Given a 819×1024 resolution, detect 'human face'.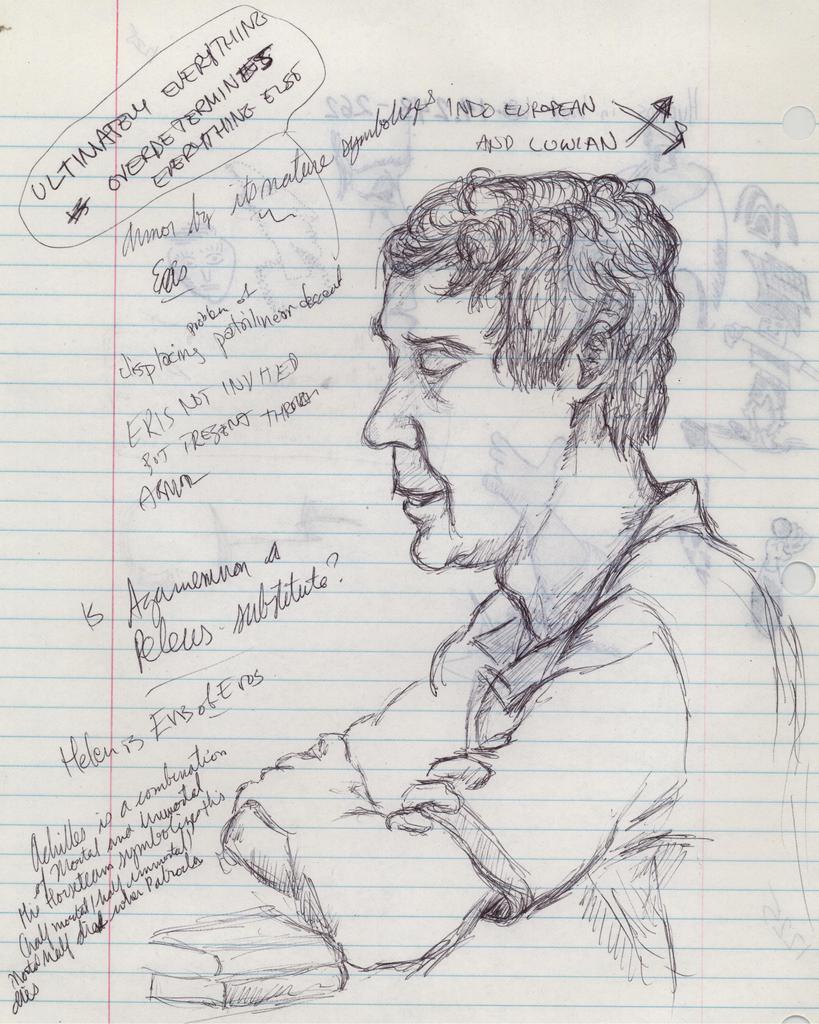
left=362, top=261, right=564, bottom=560.
